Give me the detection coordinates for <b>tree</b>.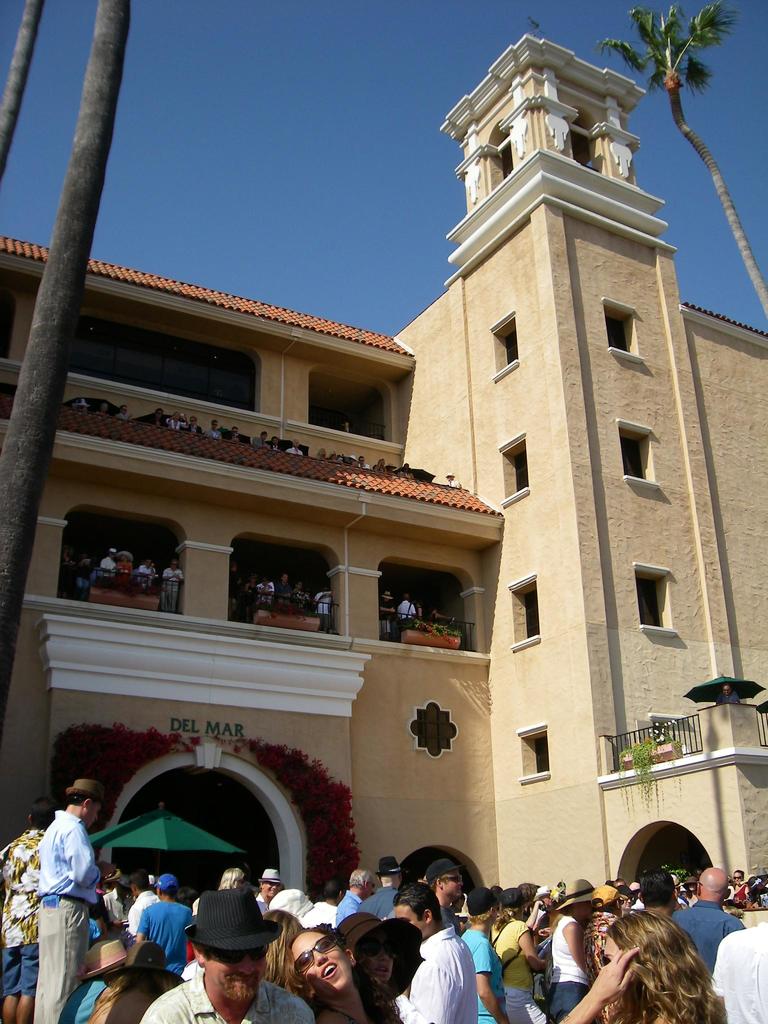
detection(0, 0, 124, 729).
